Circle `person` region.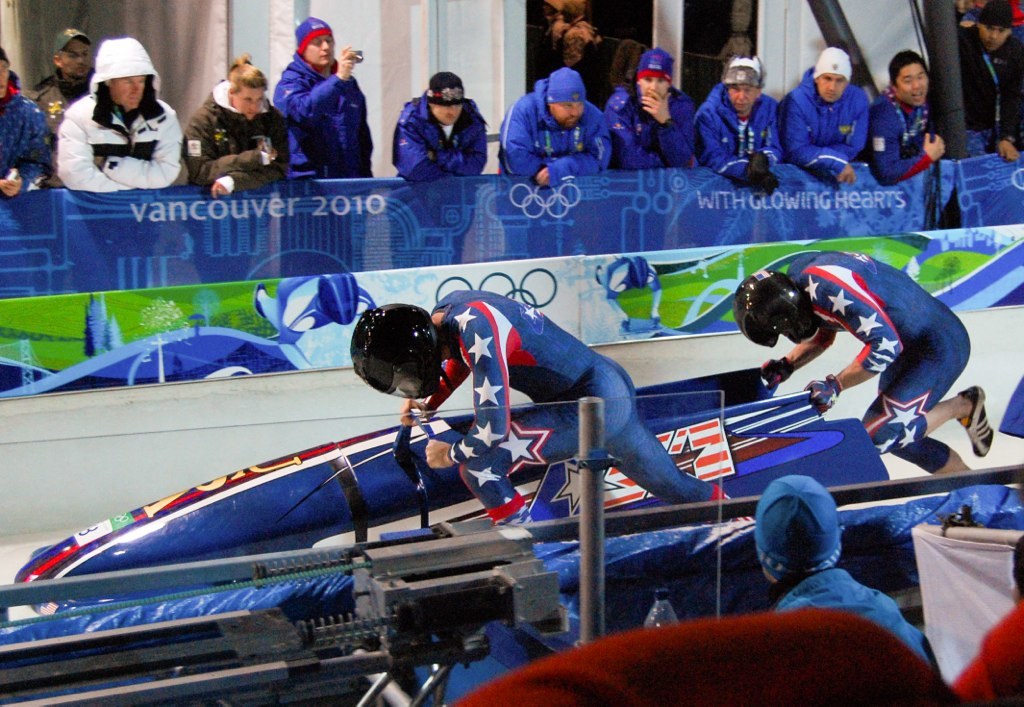
Region: detection(353, 298, 733, 529).
